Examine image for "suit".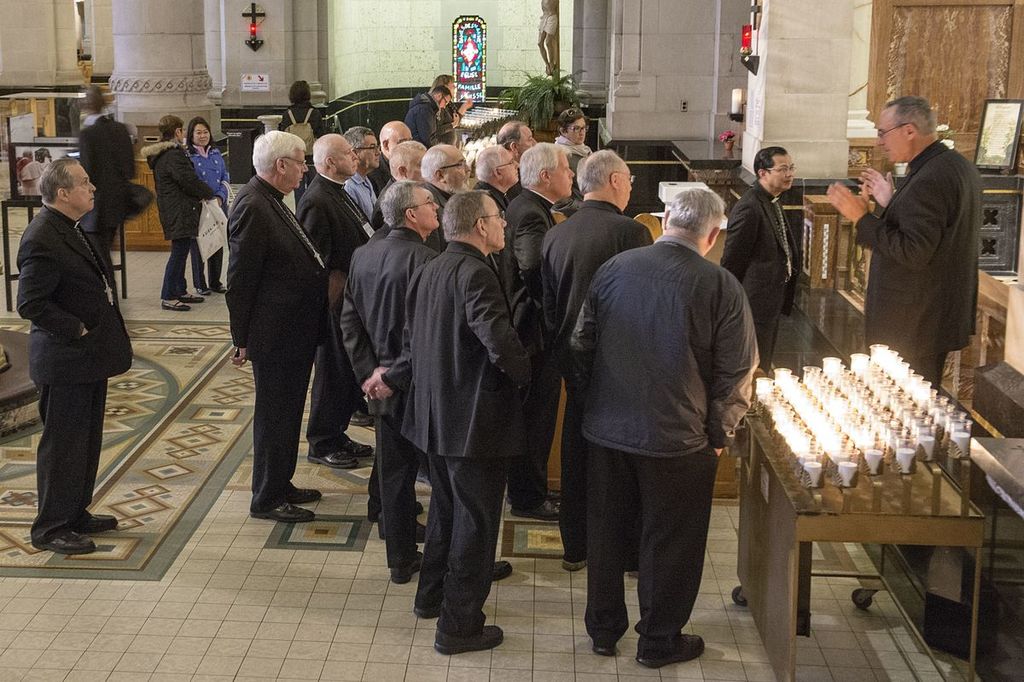
Examination result: (288, 177, 384, 458).
